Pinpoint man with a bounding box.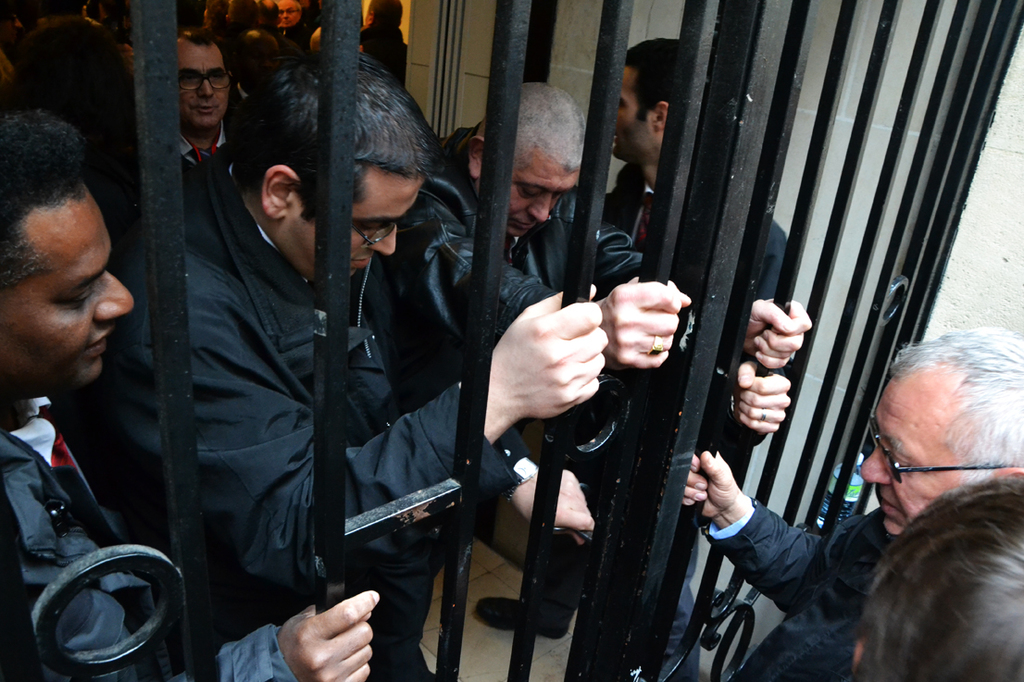
bbox(0, 105, 388, 681).
